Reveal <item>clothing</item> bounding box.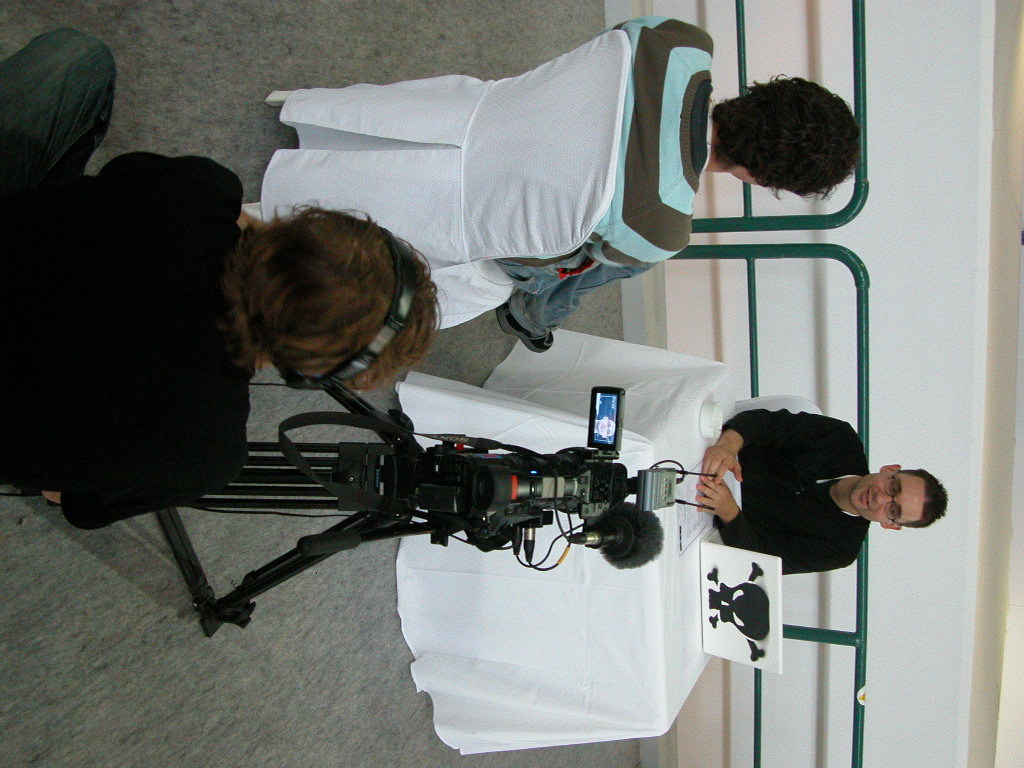
Revealed: l=688, t=402, r=907, b=577.
